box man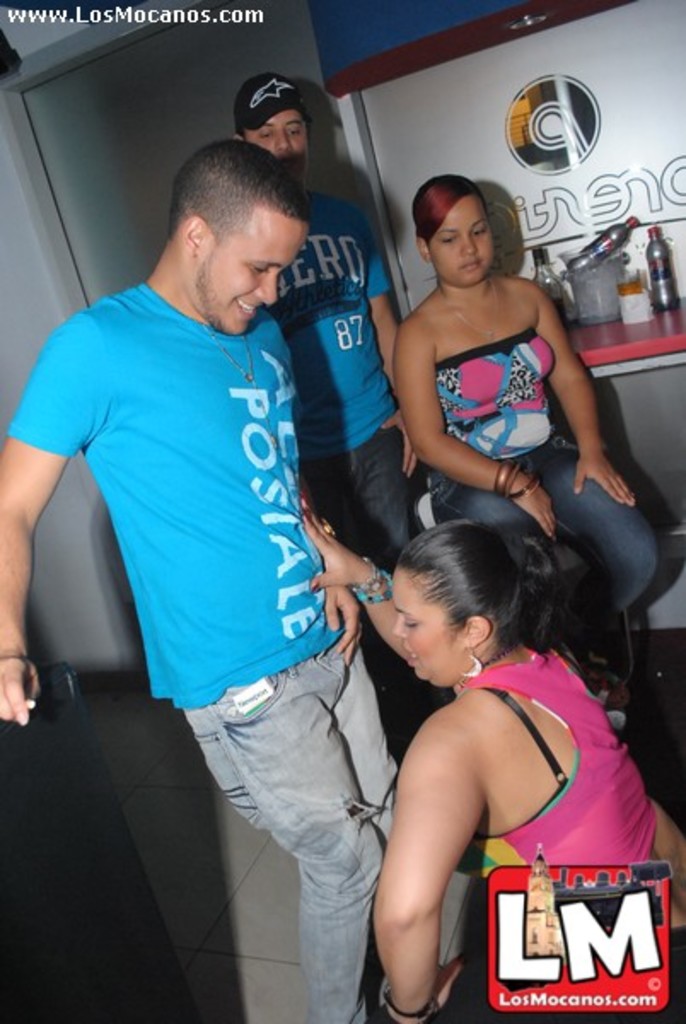
l=232, t=72, r=420, b=691
